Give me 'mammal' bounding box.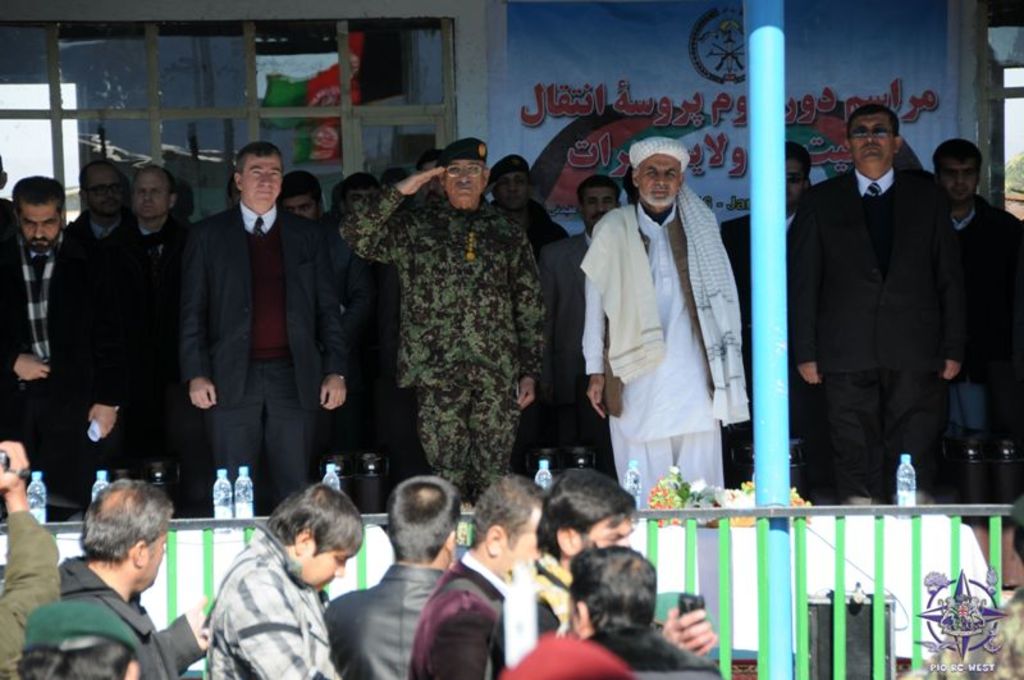
select_region(285, 170, 326, 458).
